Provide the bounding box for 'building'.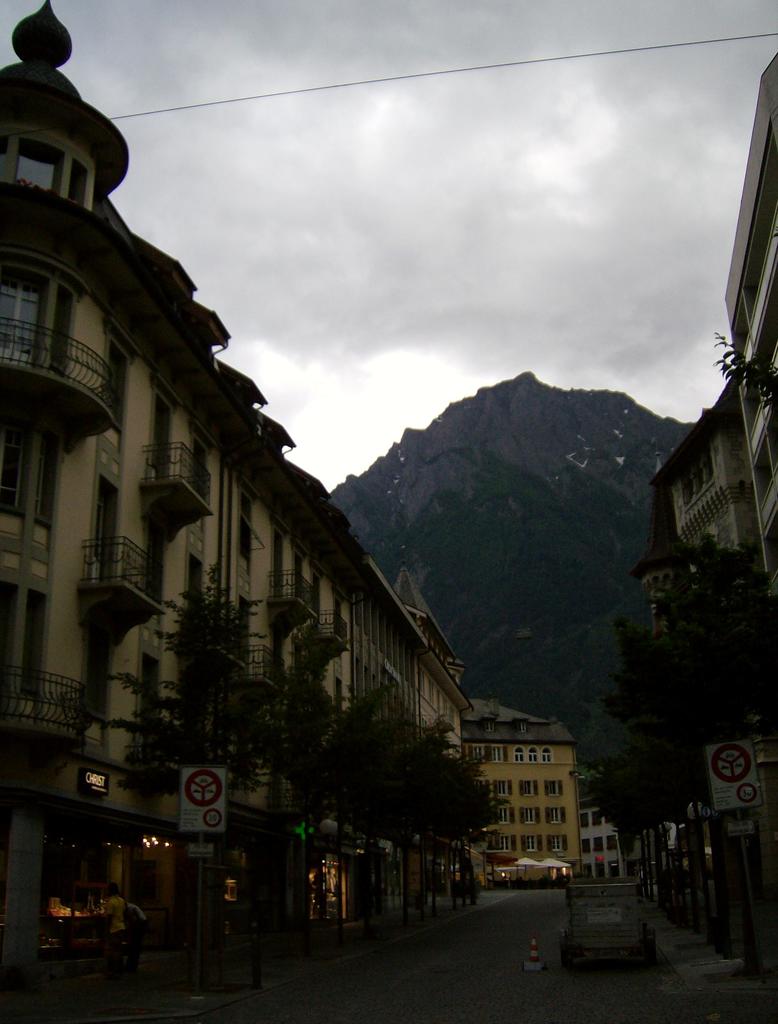
(468, 703, 584, 881).
